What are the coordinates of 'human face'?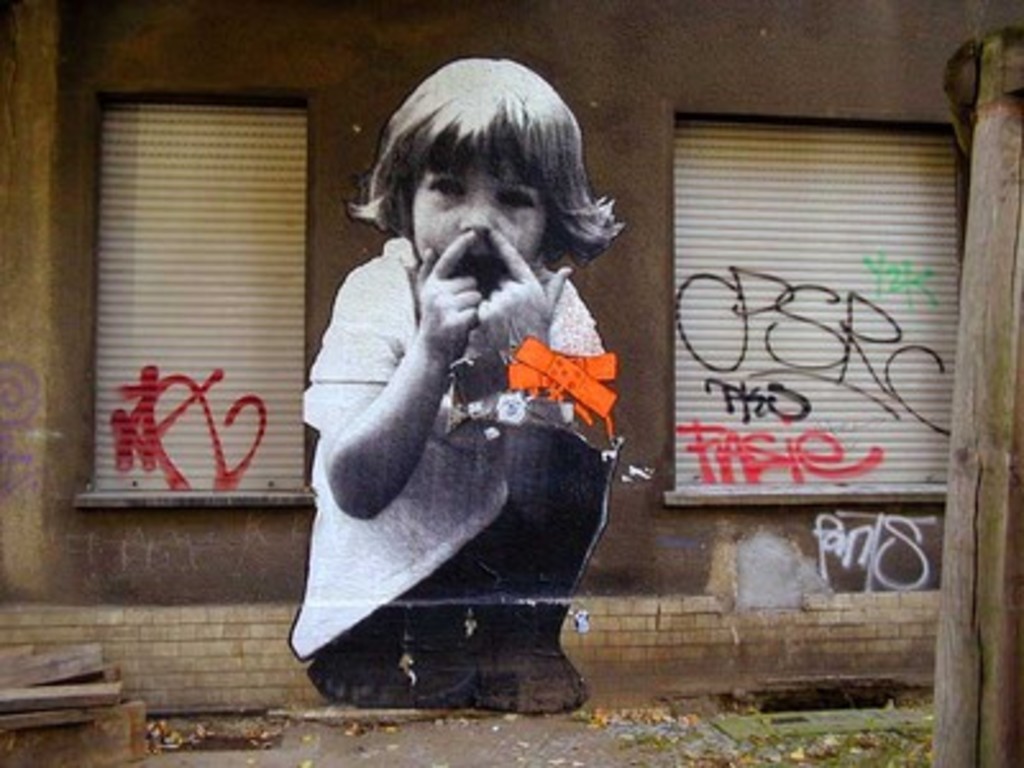
box(410, 164, 550, 279).
